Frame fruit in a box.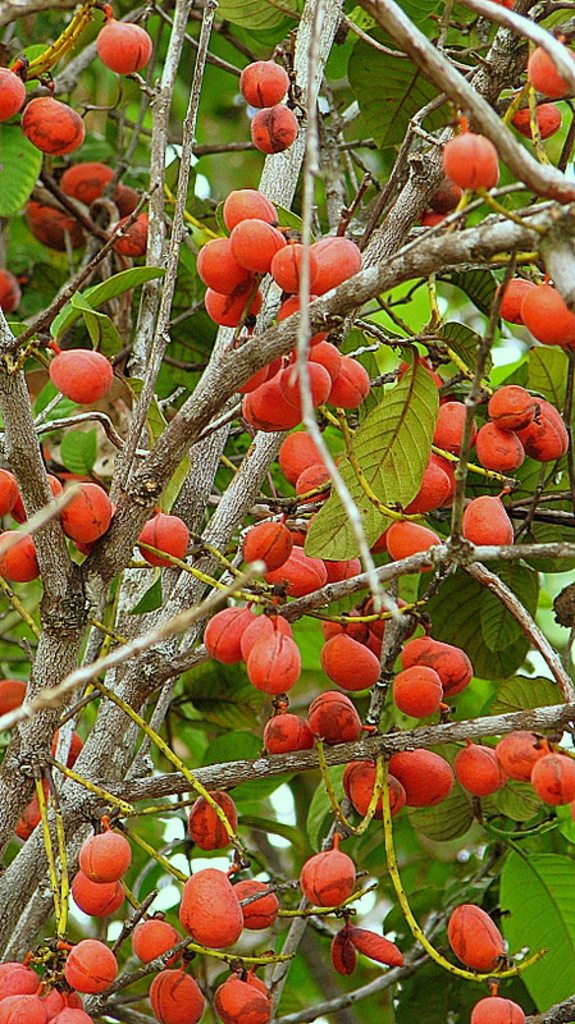
{"x1": 134, "y1": 920, "x2": 177, "y2": 961}.
